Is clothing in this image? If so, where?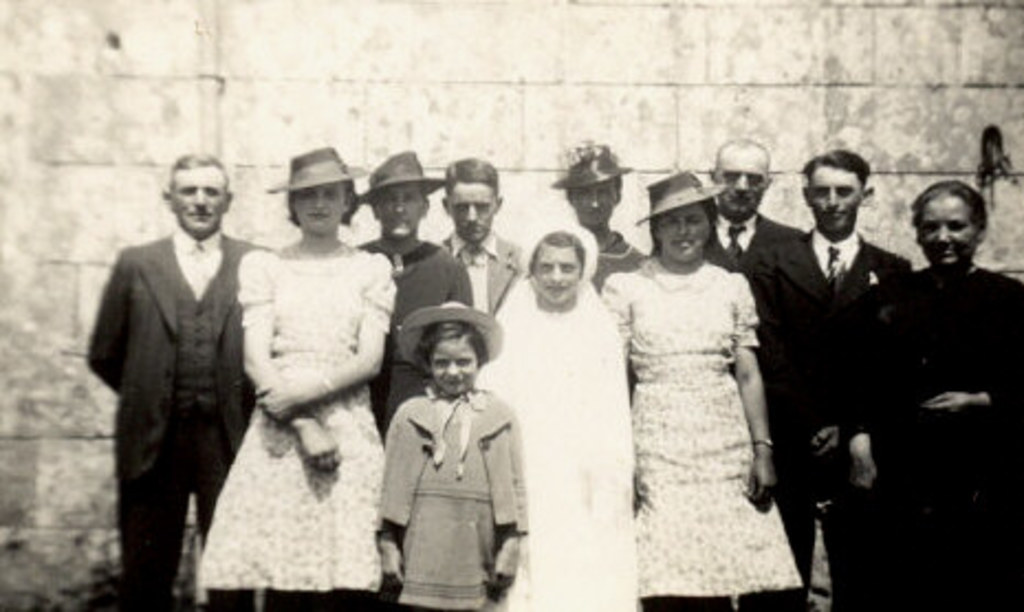
Yes, at box(194, 229, 401, 610).
